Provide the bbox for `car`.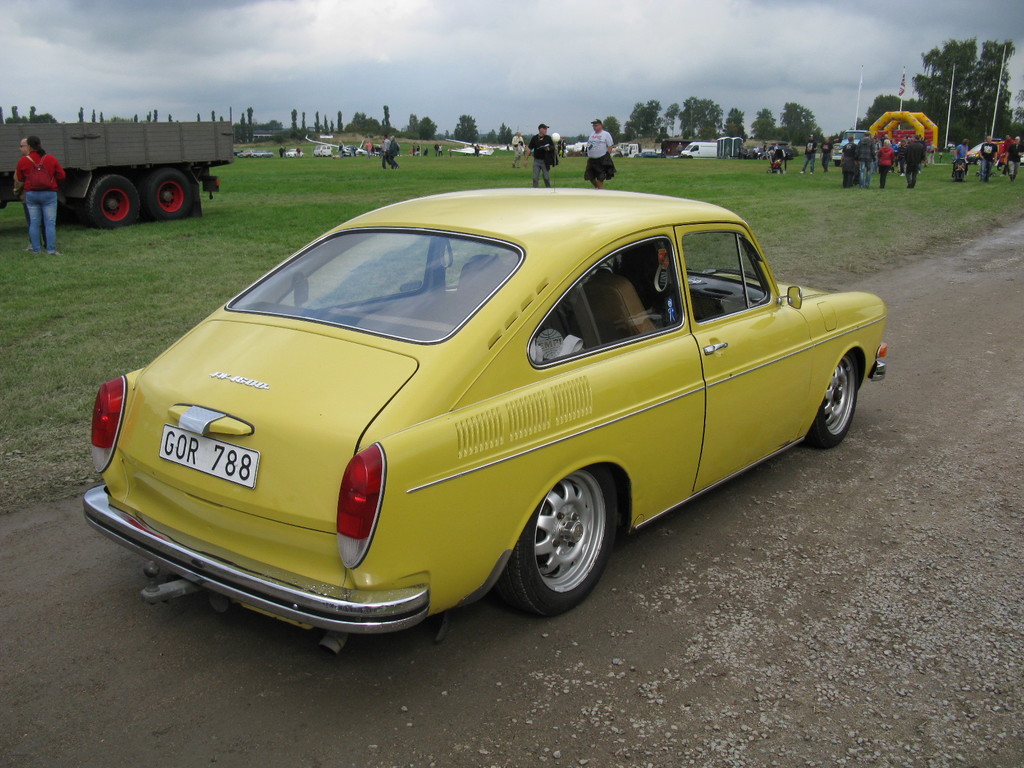
81,133,889,659.
